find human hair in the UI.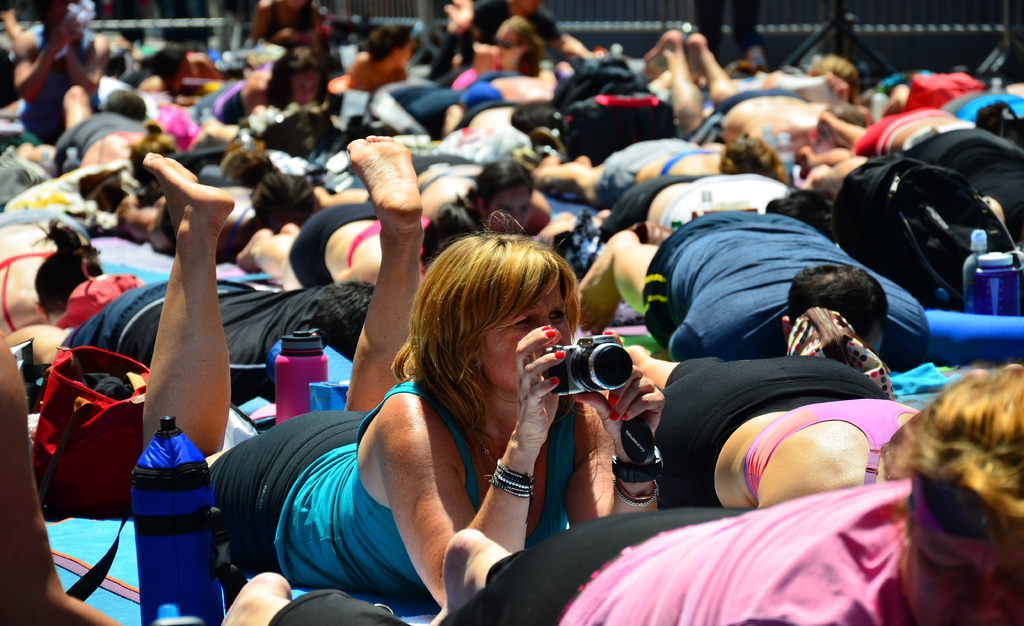
UI element at crop(494, 19, 544, 78).
